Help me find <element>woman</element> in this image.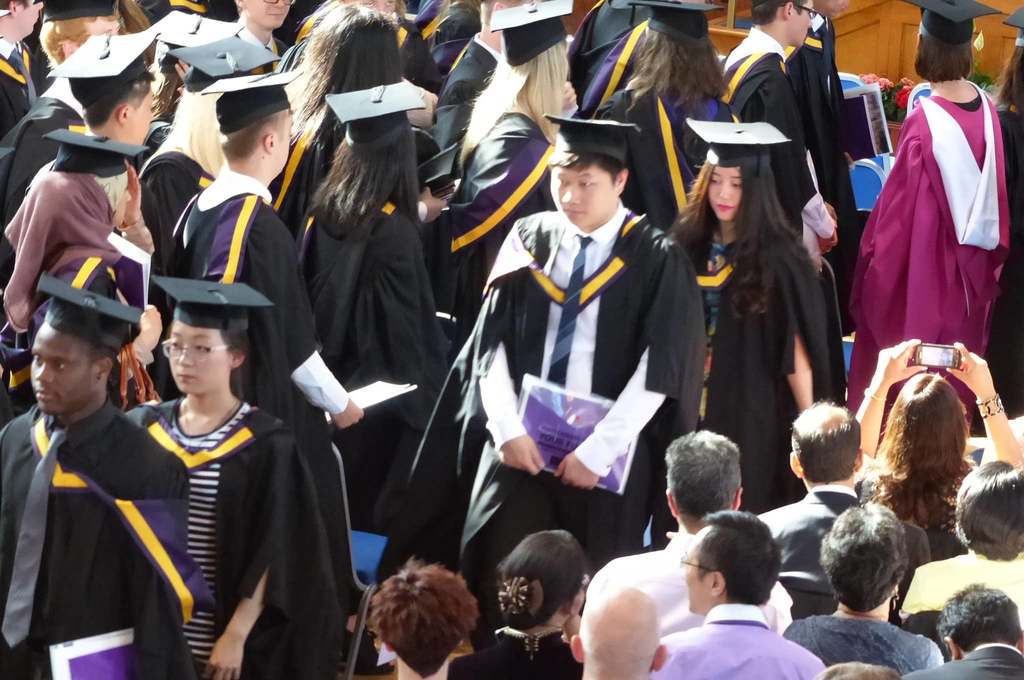
Found it: box=[847, 335, 1023, 549].
